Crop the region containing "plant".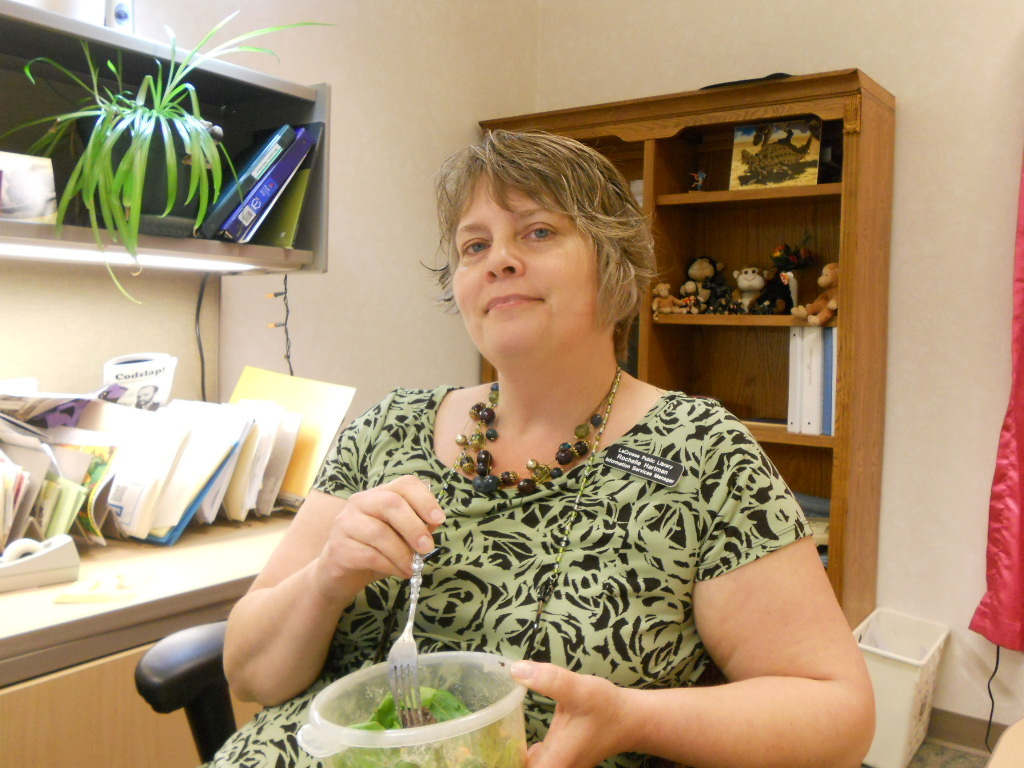
Crop region: bbox=[0, 7, 336, 304].
